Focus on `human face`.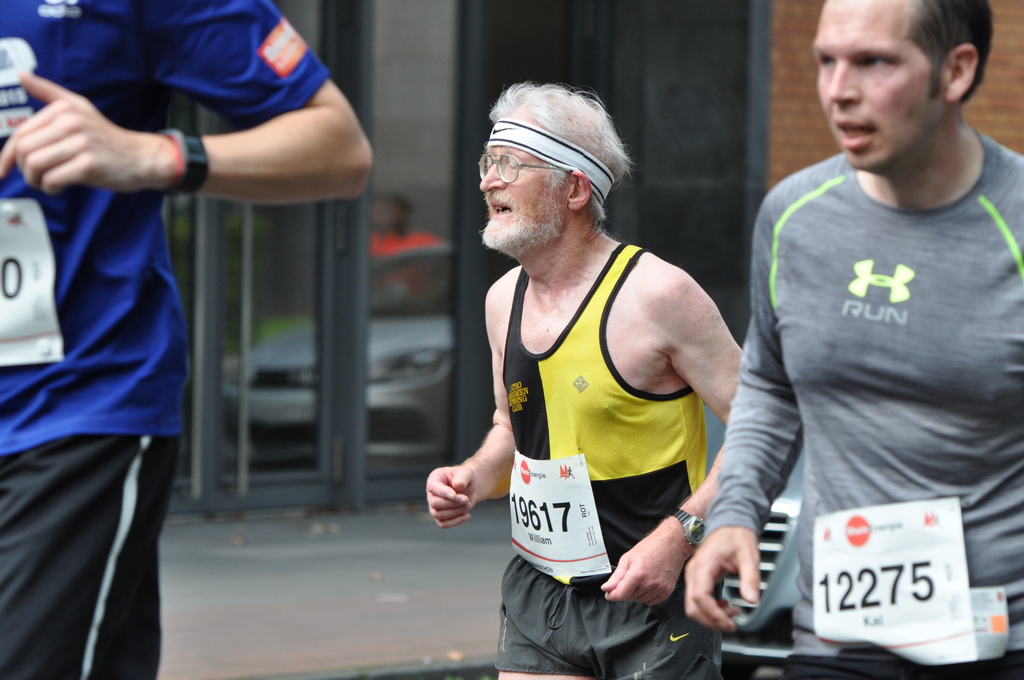
Focused at pyautogui.locateOnScreen(815, 0, 950, 170).
